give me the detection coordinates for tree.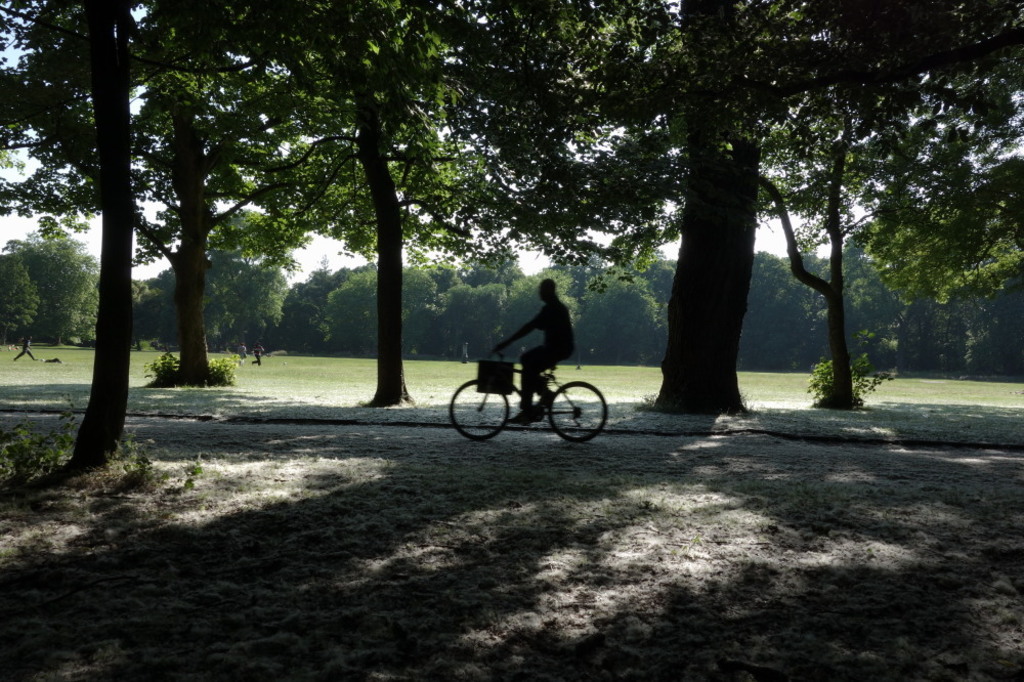
BBox(106, 0, 311, 364).
